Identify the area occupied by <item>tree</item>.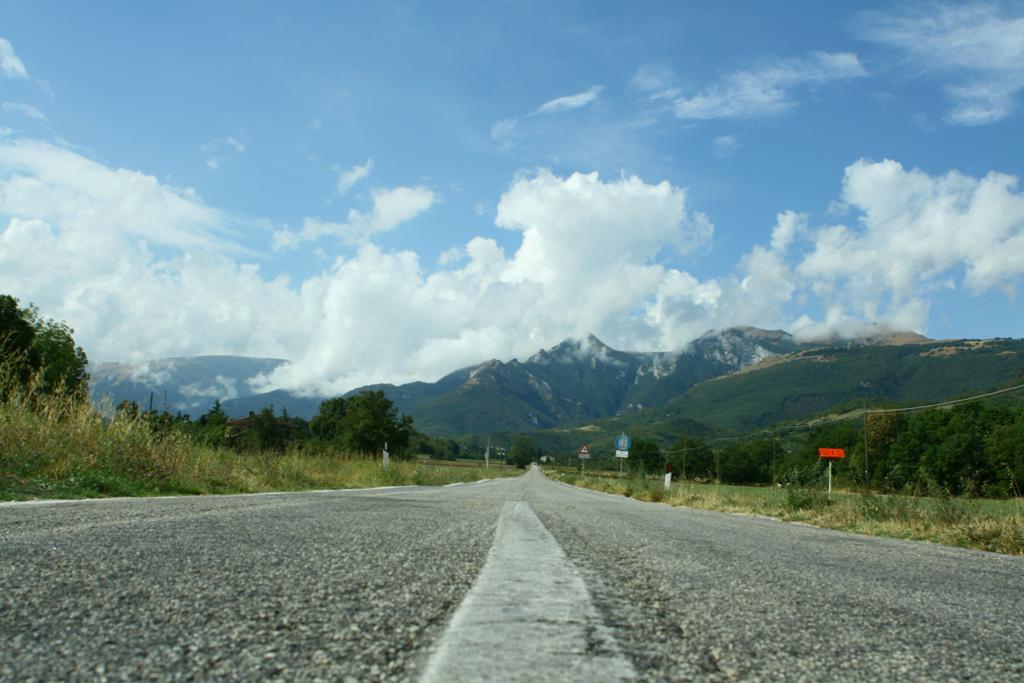
Area: (111,391,155,428).
